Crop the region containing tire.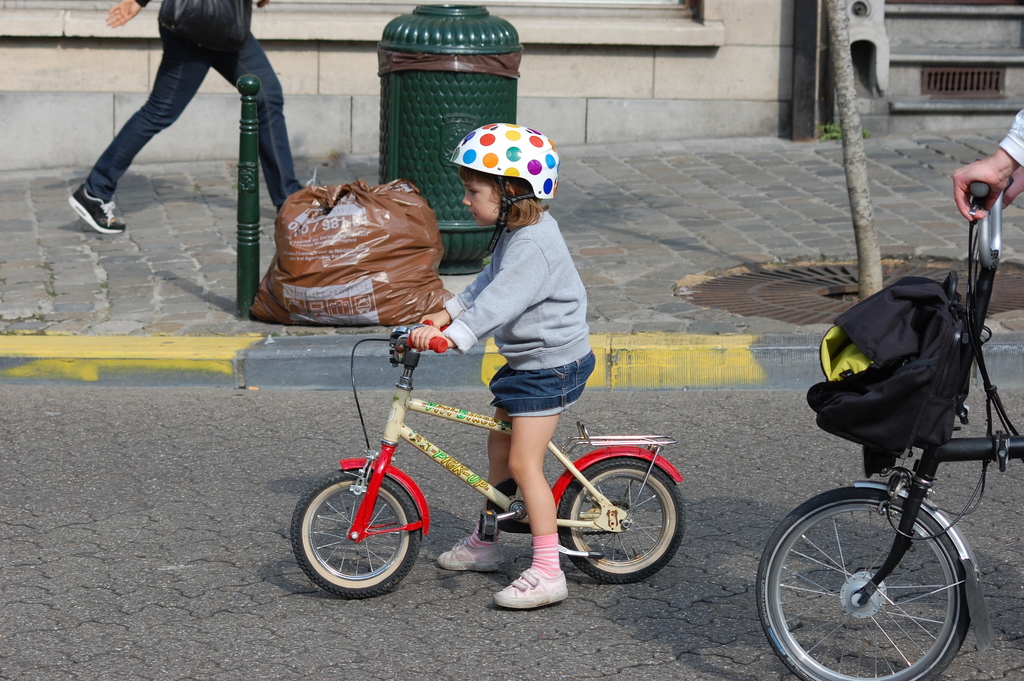
Crop region: bbox=[294, 473, 420, 596].
